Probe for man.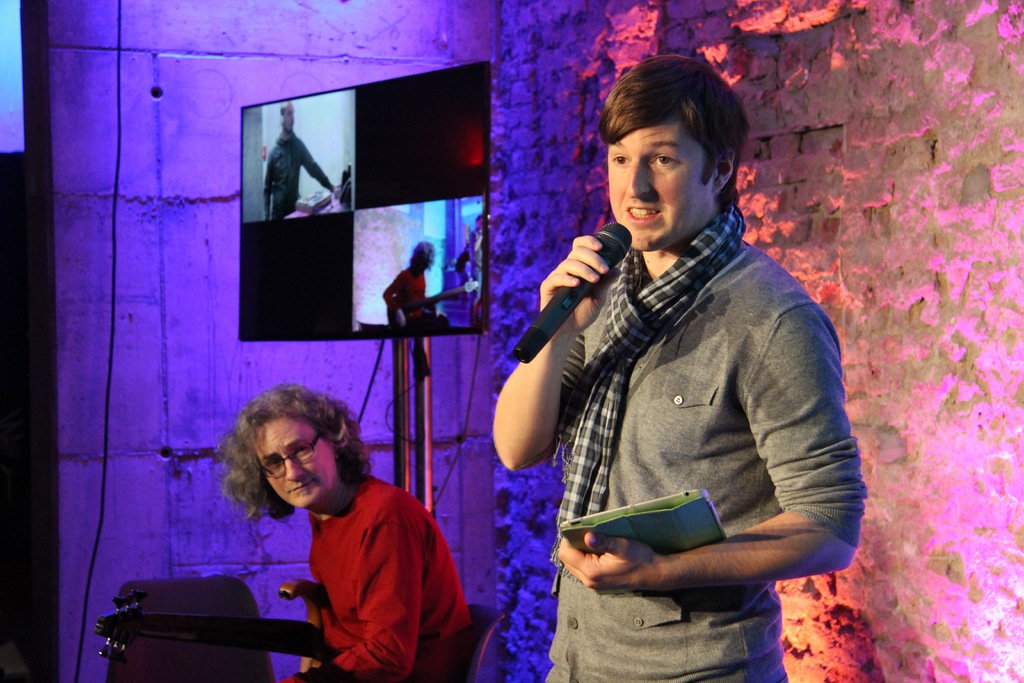
Probe result: crop(492, 55, 867, 682).
